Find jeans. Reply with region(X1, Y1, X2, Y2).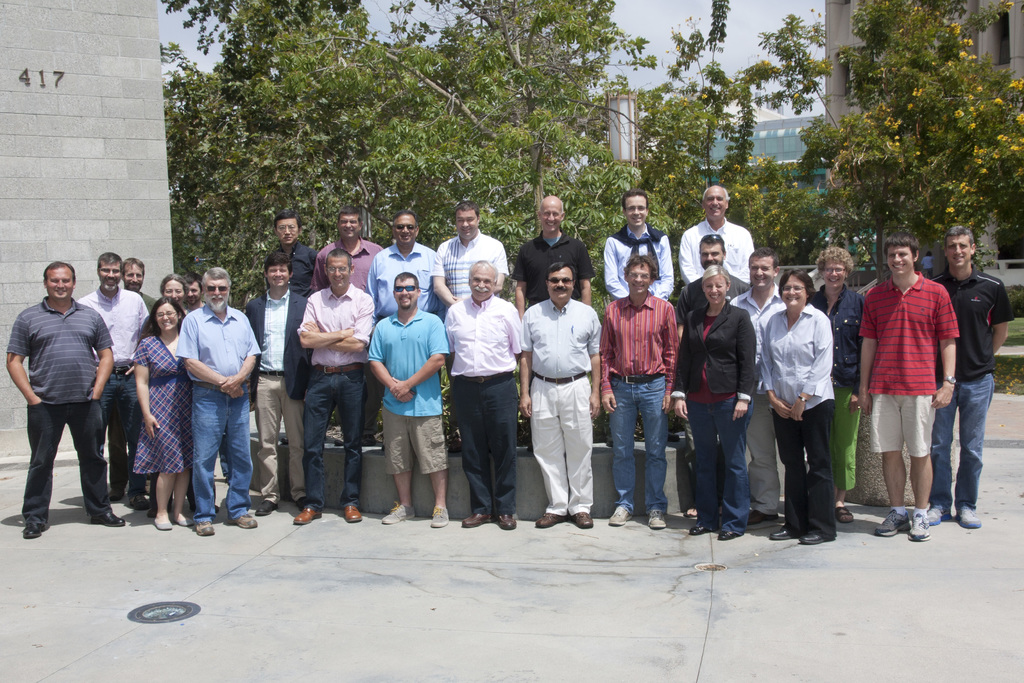
region(95, 366, 144, 495).
